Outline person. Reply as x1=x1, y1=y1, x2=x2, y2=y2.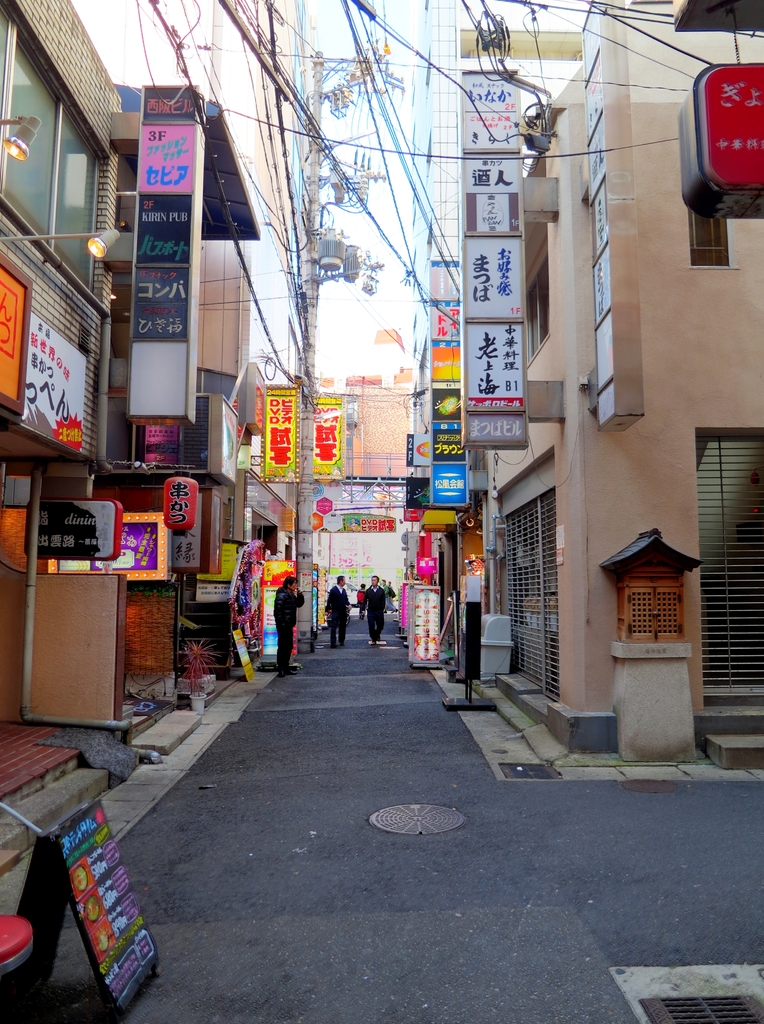
x1=325, y1=577, x2=362, y2=647.
